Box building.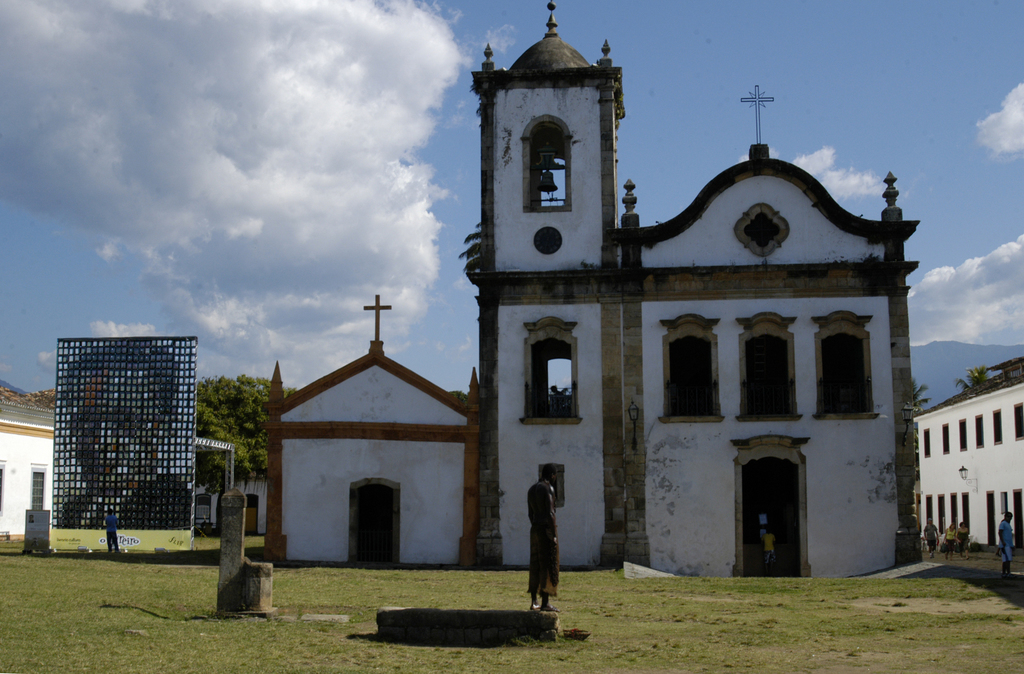
box(0, 401, 236, 541).
